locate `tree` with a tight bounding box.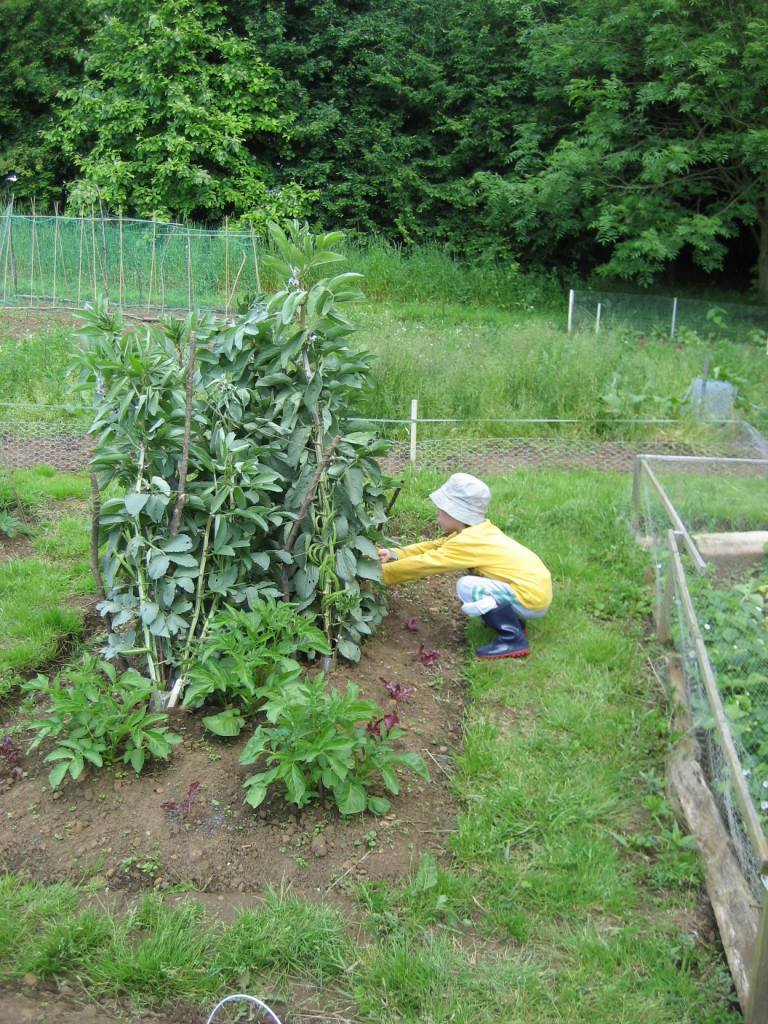
crop(264, 0, 455, 230).
